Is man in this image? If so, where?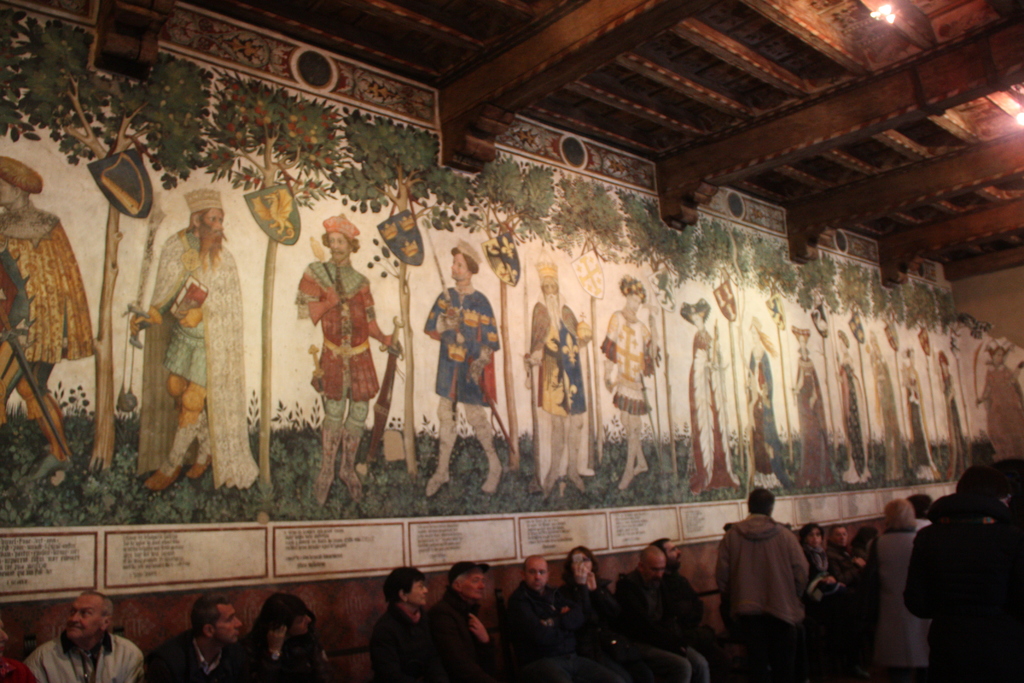
Yes, at x1=138, y1=589, x2=244, y2=682.
